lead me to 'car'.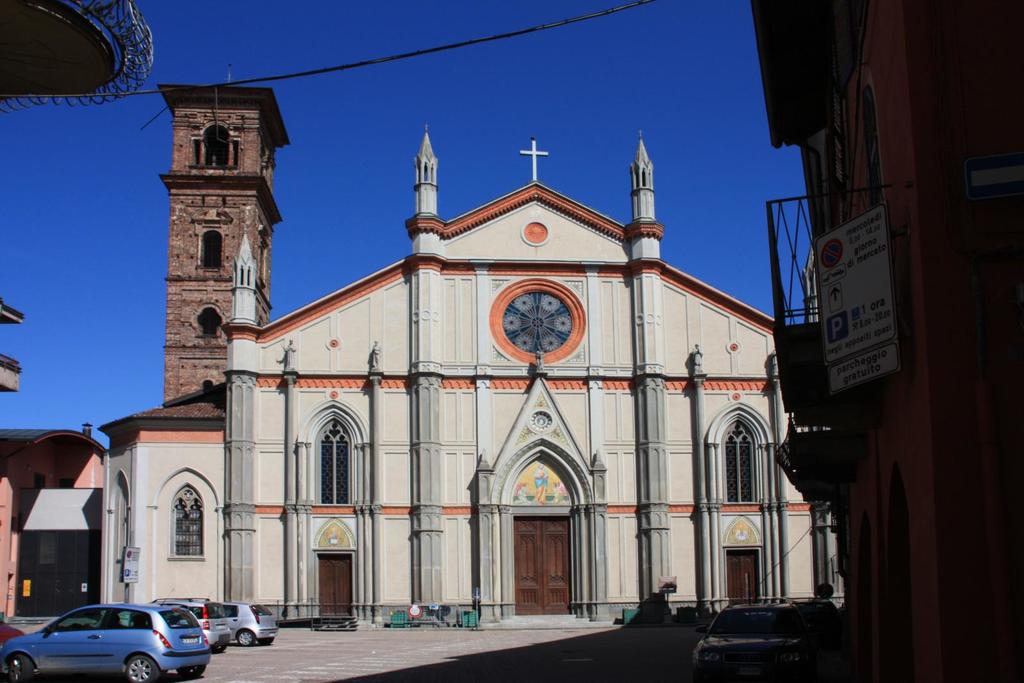
Lead to (0, 618, 25, 650).
